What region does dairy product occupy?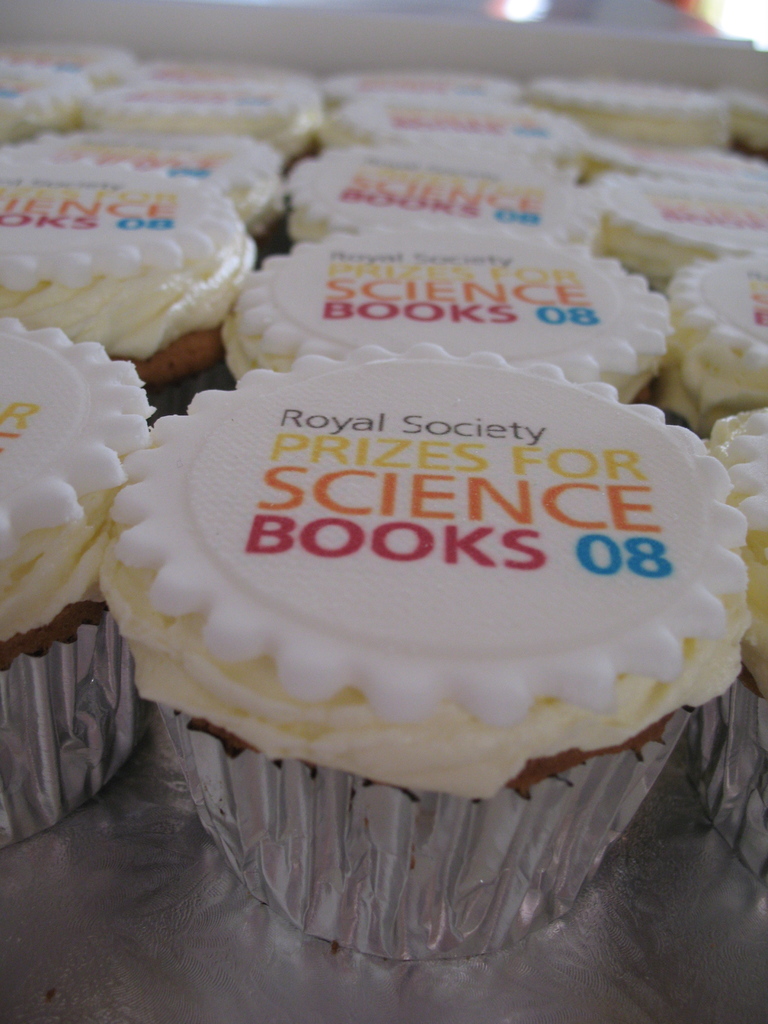
BBox(130, 364, 728, 794).
